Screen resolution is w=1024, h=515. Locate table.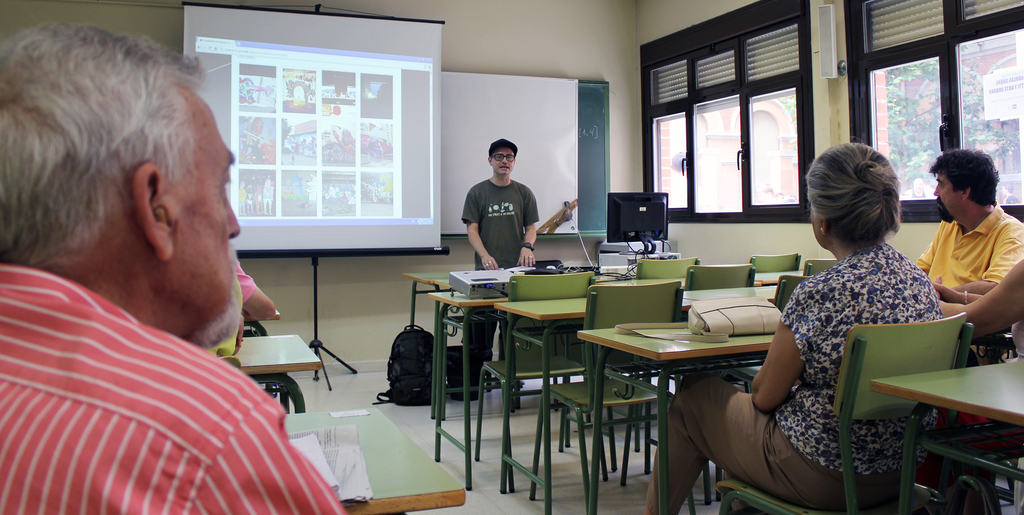
Rect(506, 291, 588, 514).
